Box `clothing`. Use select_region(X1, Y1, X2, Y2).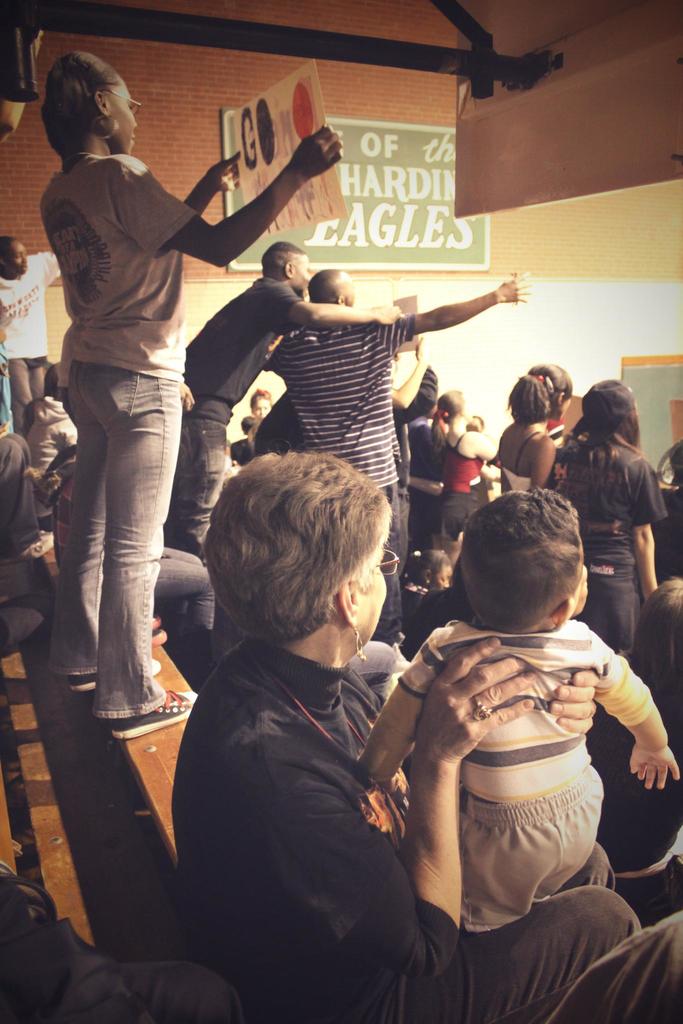
select_region(262, 330, 416, 638).
